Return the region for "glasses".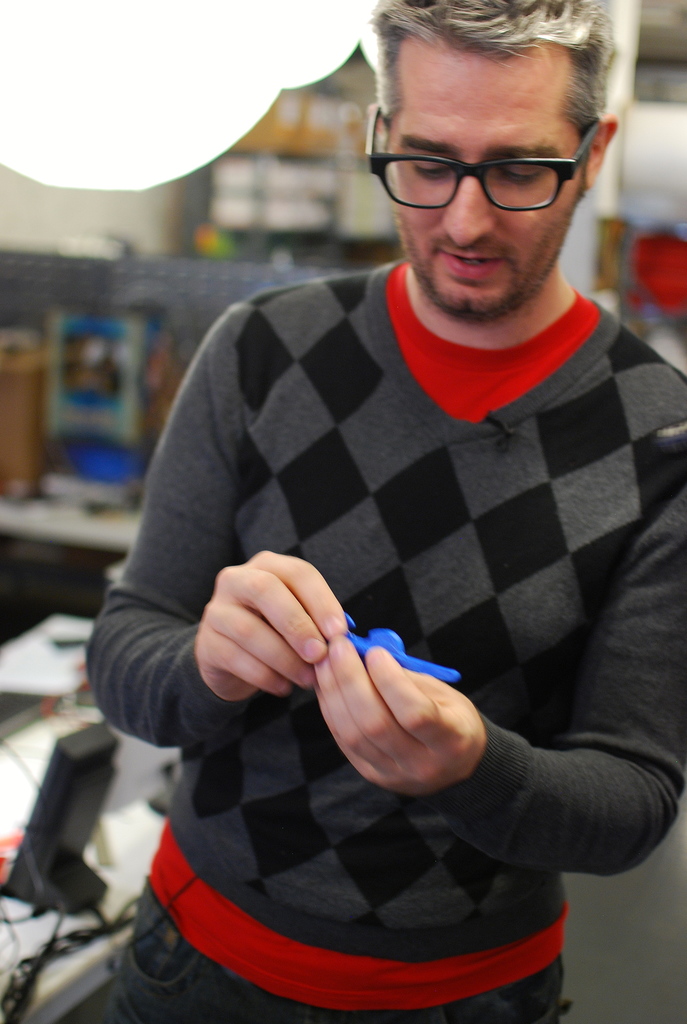
pyautogui.locateOnScreen(377, 123, 605, 201).
